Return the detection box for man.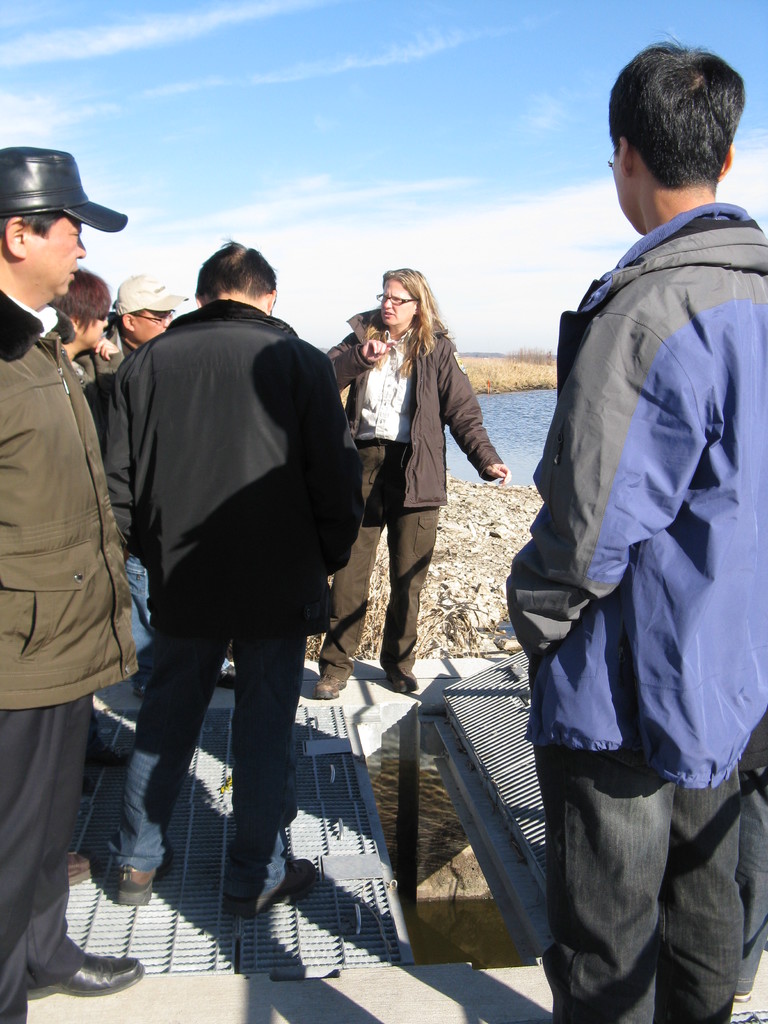
bbox=(92, 239, 358, 948).
